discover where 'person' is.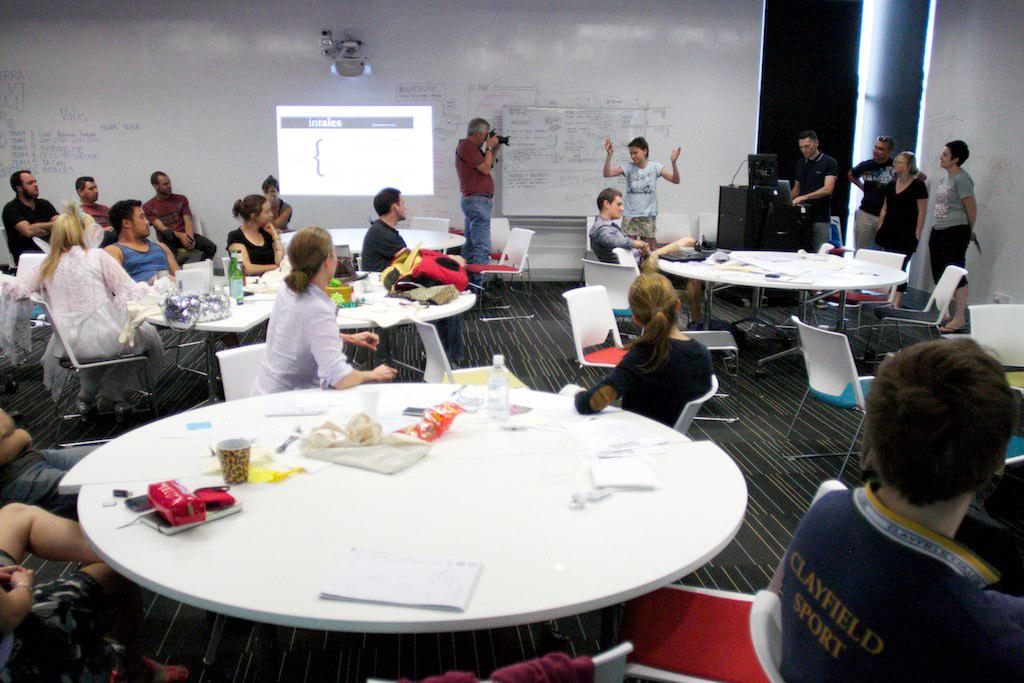
Discovered at <box>2,170,59,271</box>.
